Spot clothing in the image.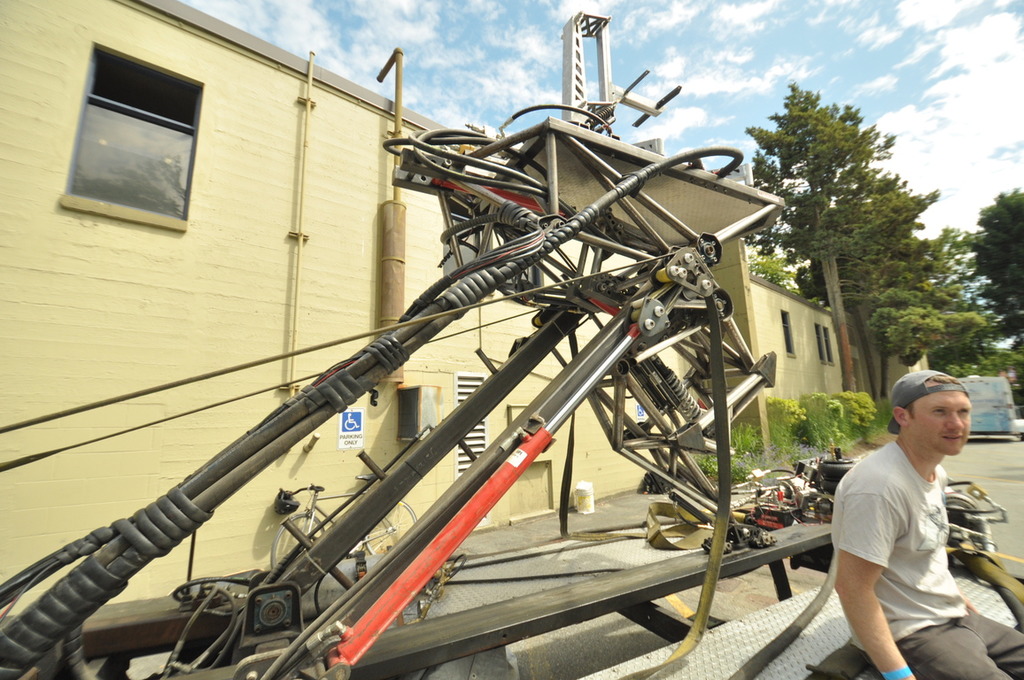
clothing found at box=[831, 437, 1023, 679].
